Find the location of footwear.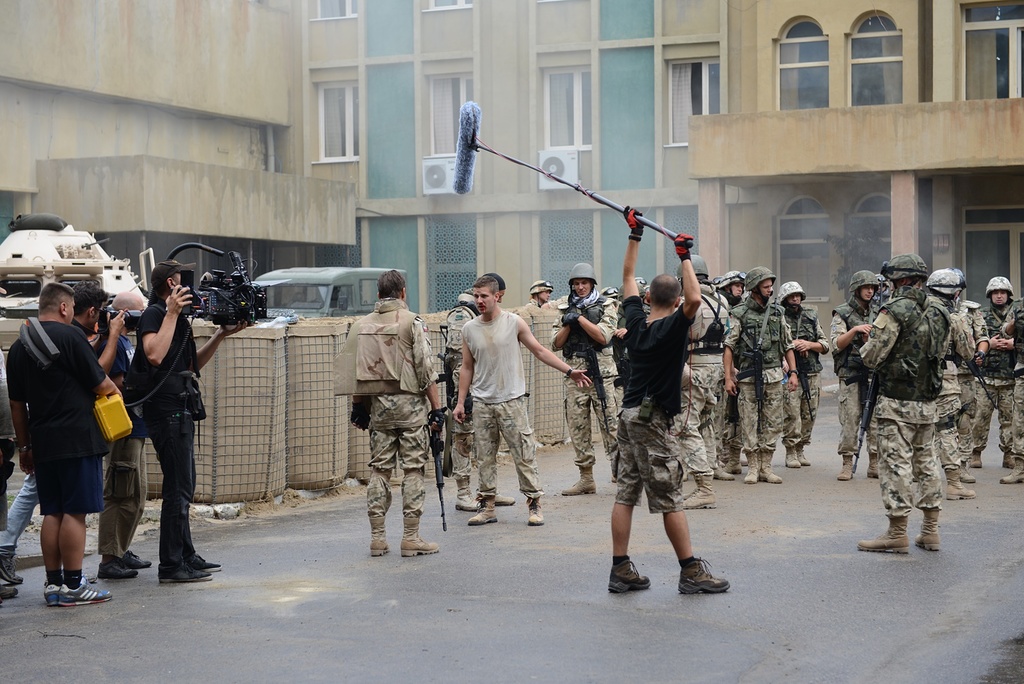
Location: (97,560,136,578).
